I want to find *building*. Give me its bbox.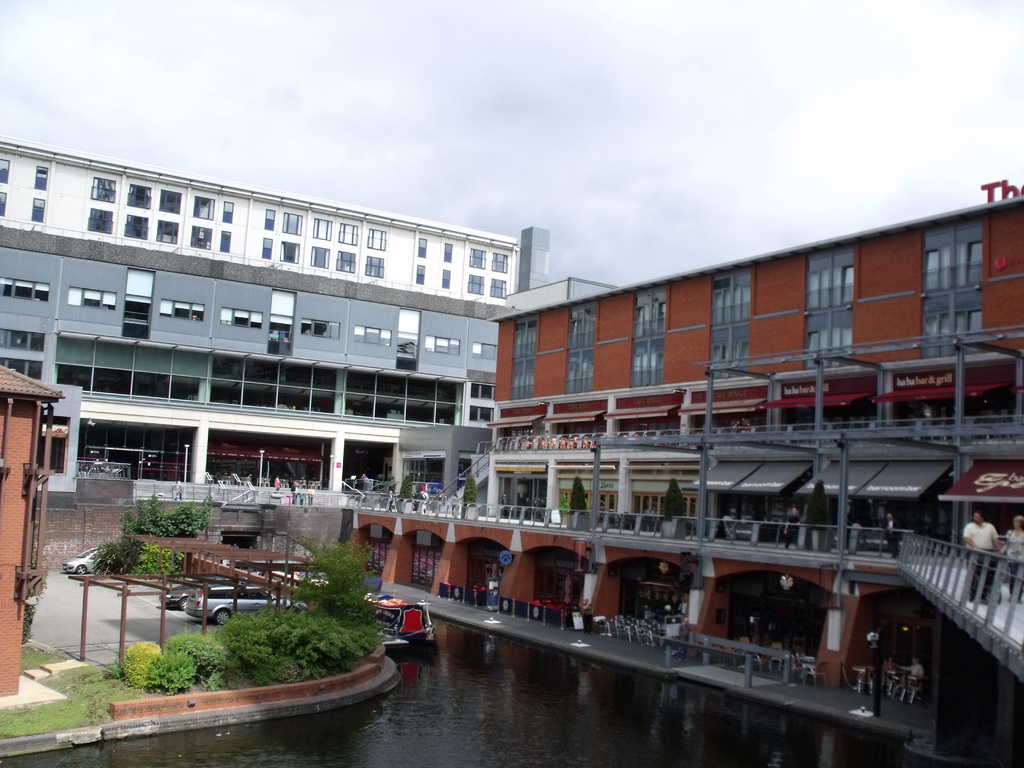
[484, 191, 1023, 607].
